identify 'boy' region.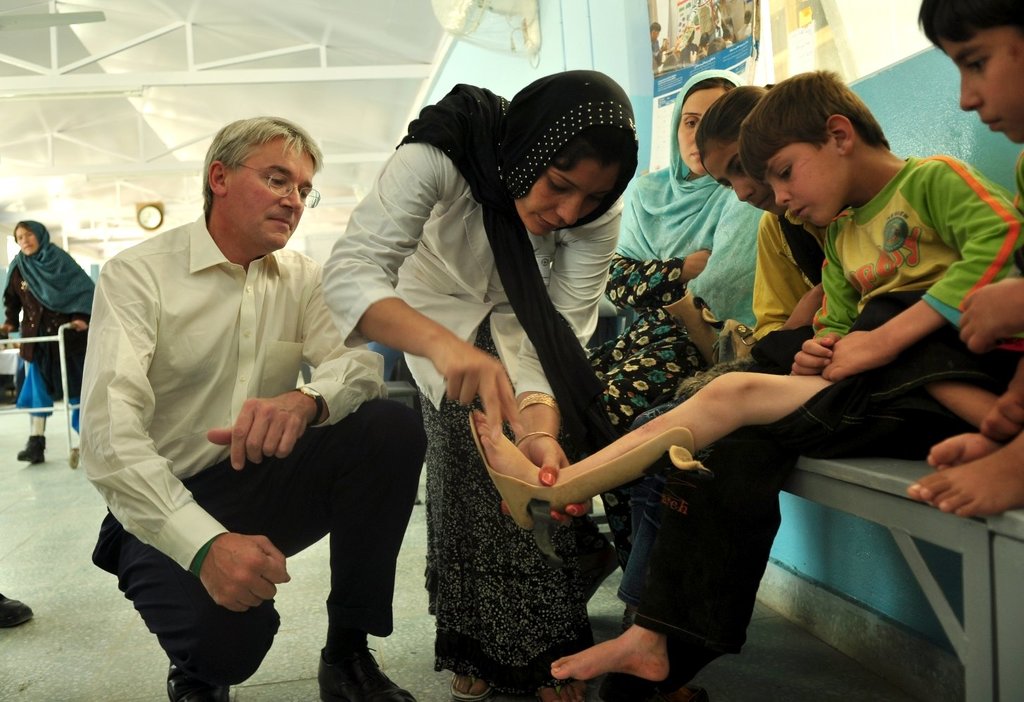
Region: box=[902, 0, 1023, 506].
